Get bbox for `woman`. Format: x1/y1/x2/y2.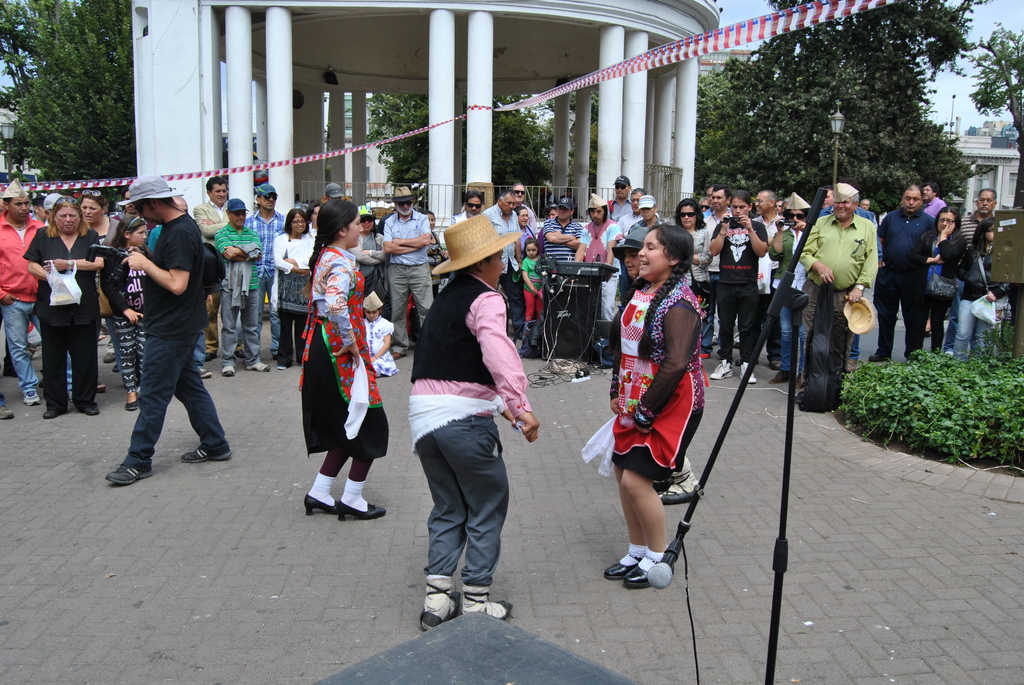
700/187/774/390.
